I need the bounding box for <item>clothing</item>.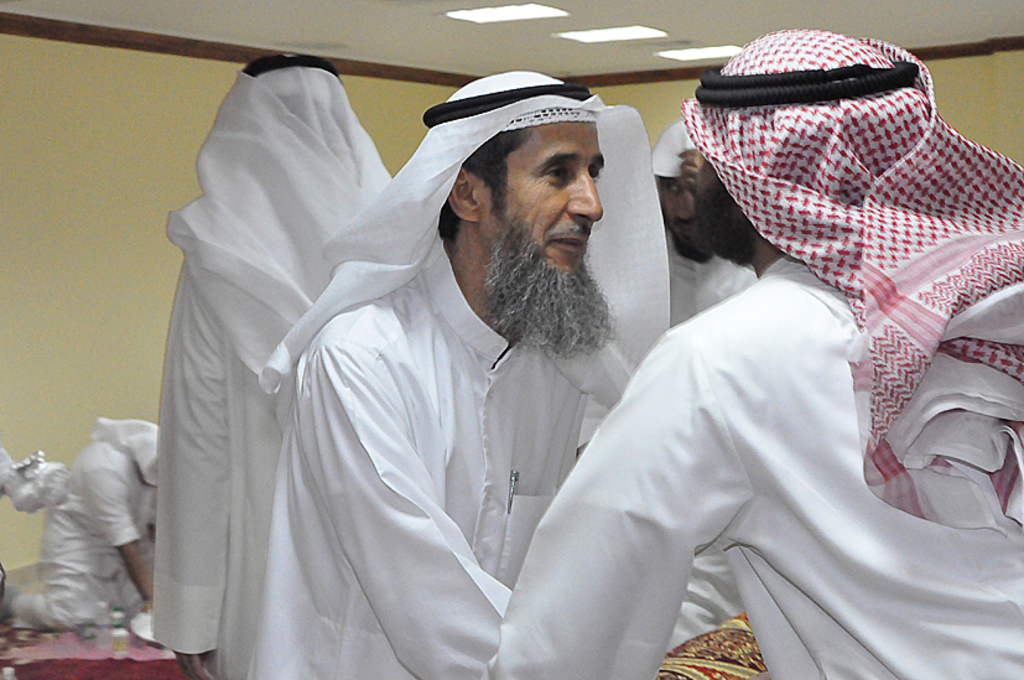
Here it is: bbox=(488, 22, 1023, 679).
